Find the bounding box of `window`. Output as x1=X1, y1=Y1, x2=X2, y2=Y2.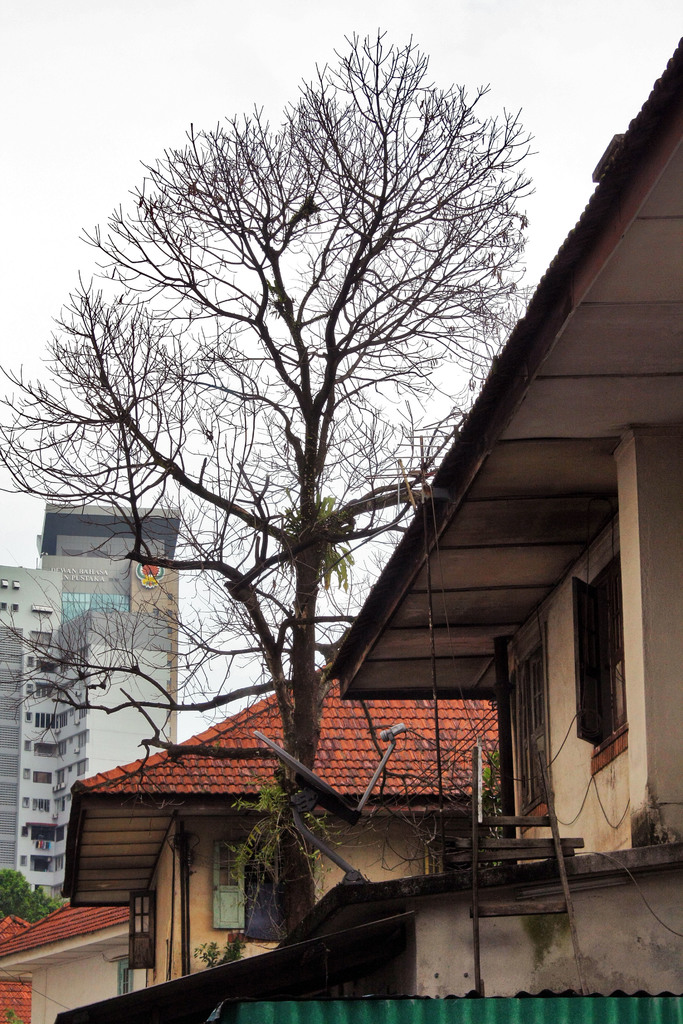
x1=422, y1=825, x2=531, y2=877.
